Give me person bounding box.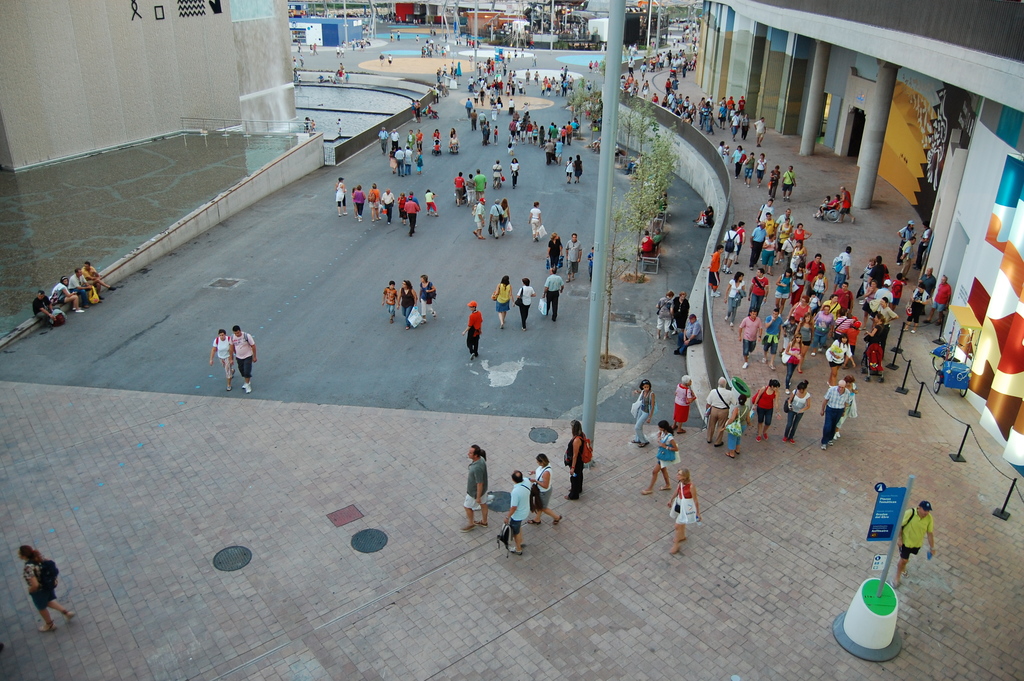
left=899, top=237, right=916, bottom=281.
